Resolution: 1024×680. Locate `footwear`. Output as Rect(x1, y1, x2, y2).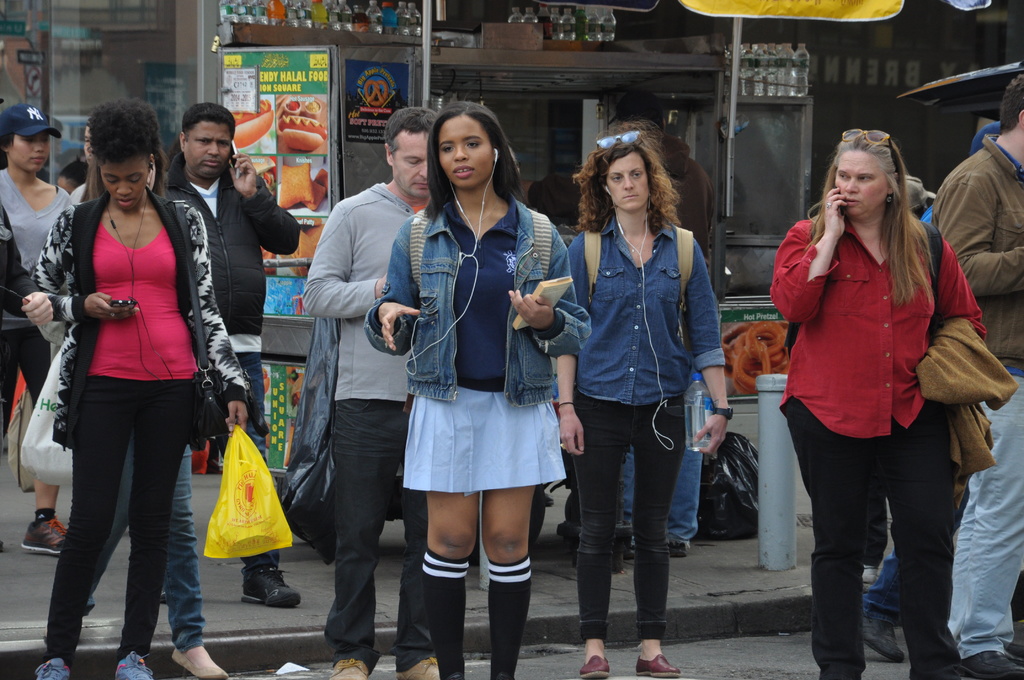
Rect(20, 514, 66, 559).
